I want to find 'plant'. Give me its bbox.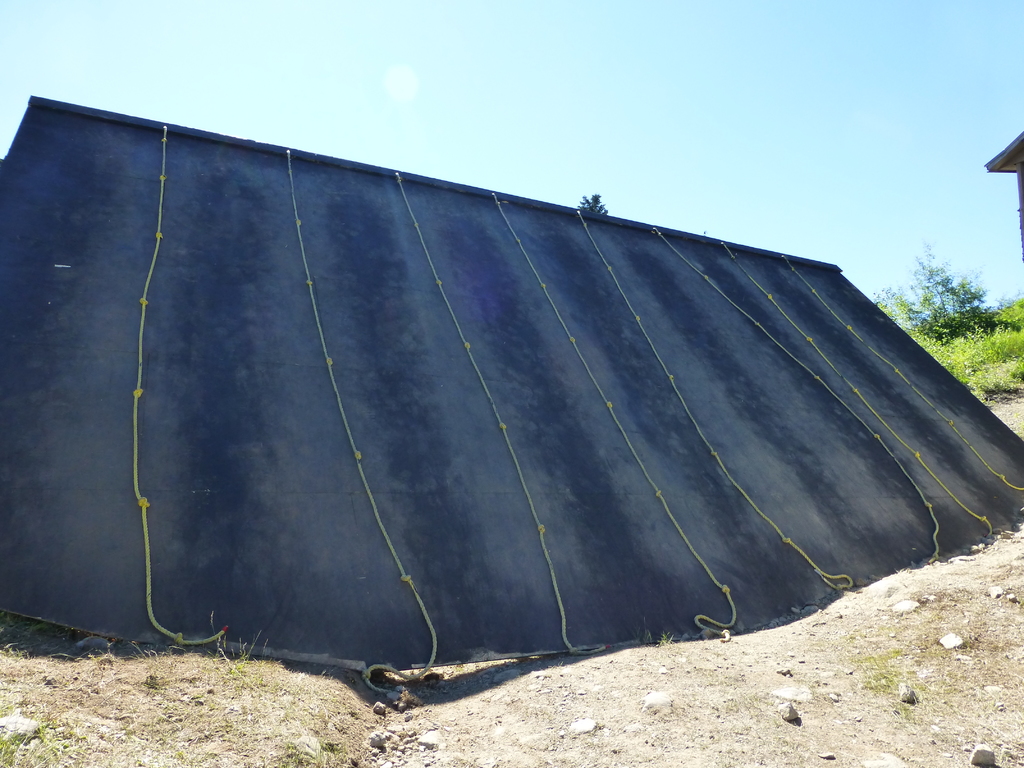
659,627,677,647.
